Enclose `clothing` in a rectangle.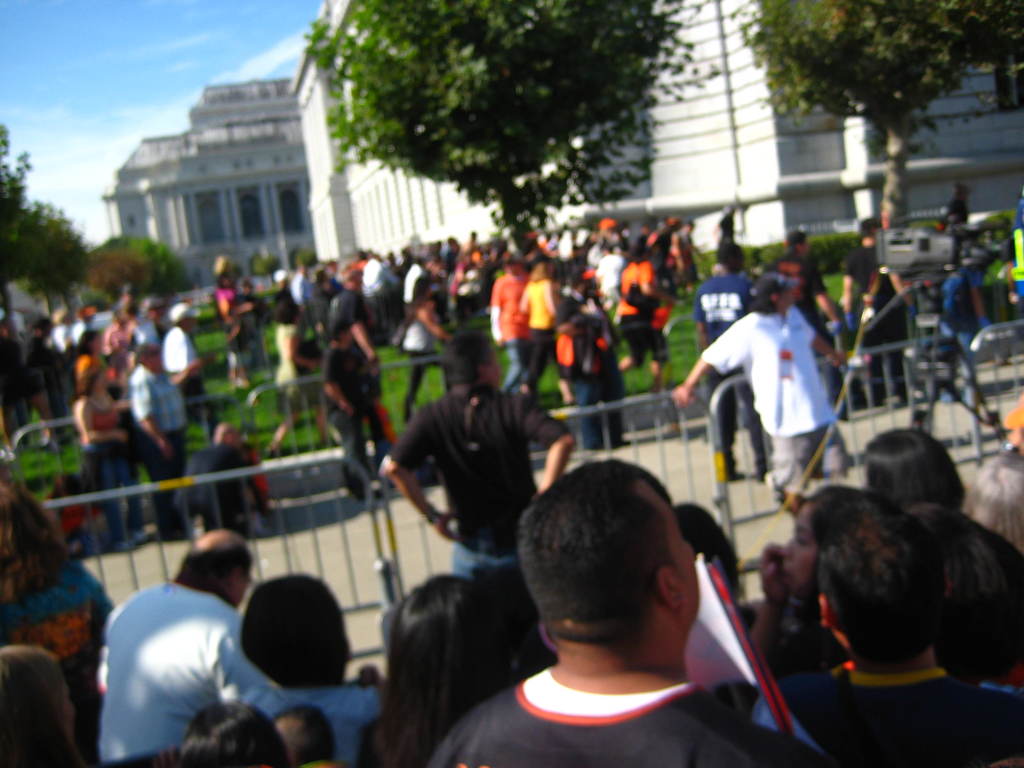
159 318 205 424.
